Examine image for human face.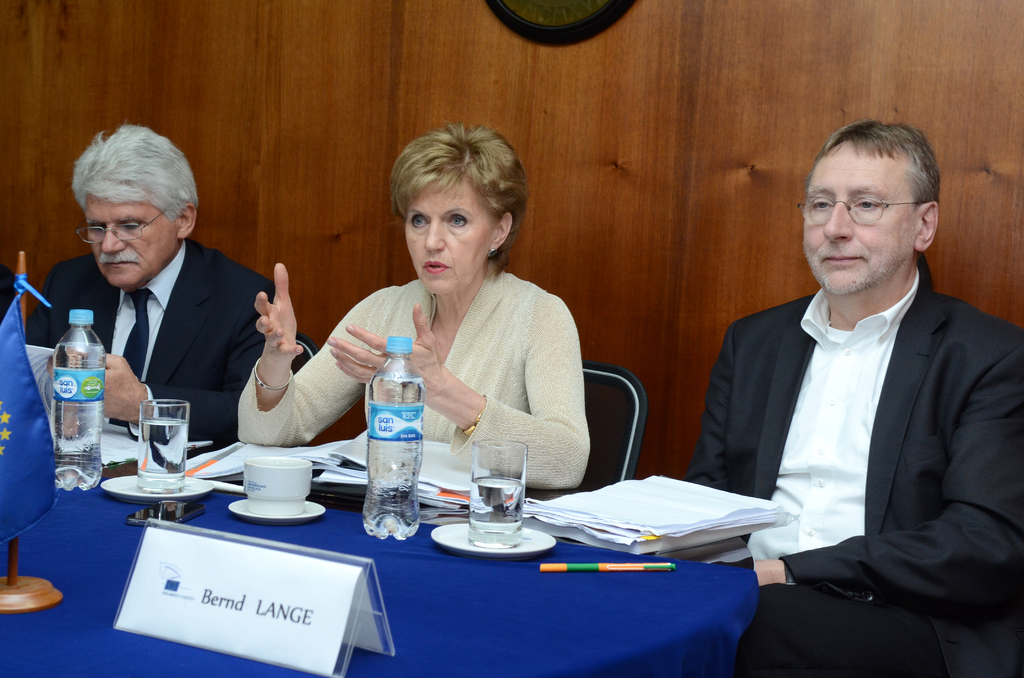
Examination result: bbox(84, 185, 180, 288).
